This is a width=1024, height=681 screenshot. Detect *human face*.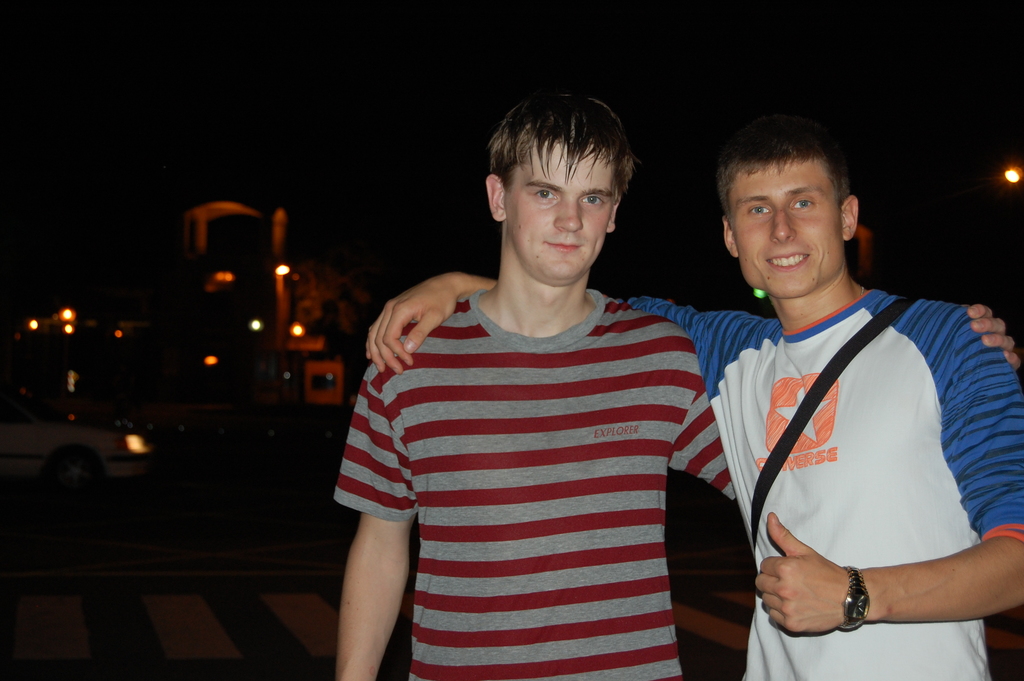
region(506, 136, 620, 274).
